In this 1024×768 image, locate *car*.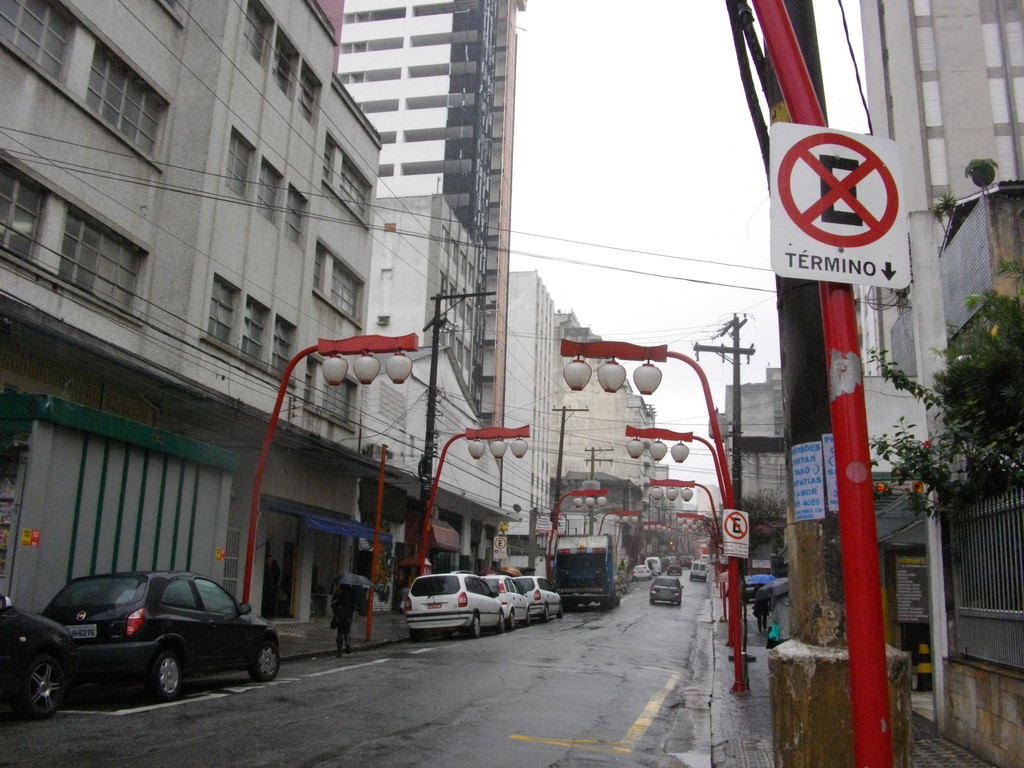
Bounding box: <bbox>0, 595, 77, 728</bbox>.
